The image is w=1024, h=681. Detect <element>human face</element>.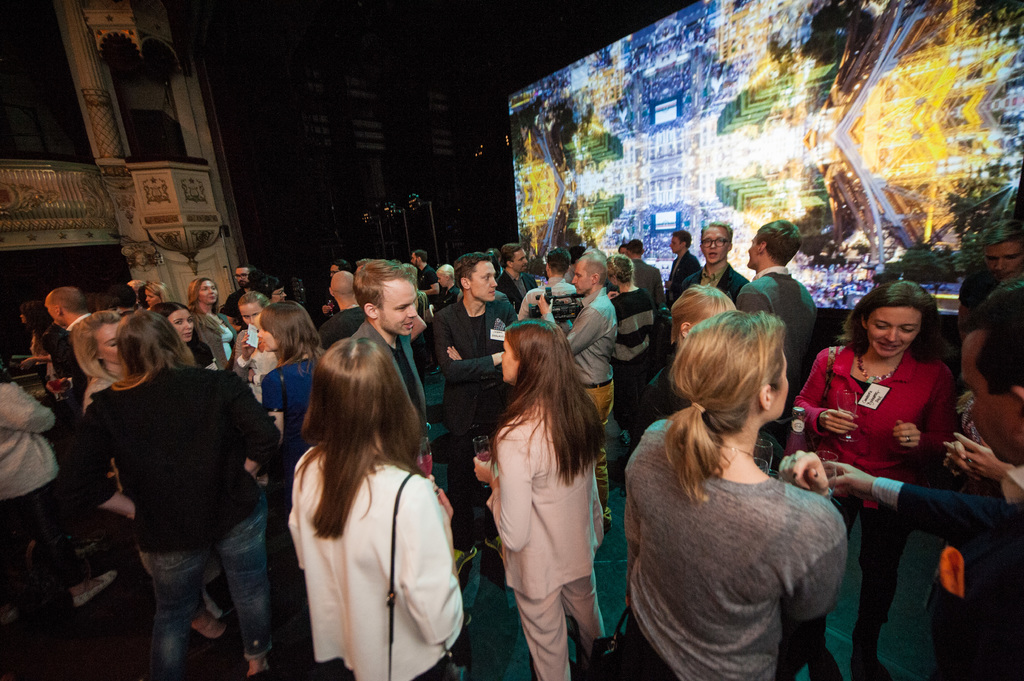
Detection: crop(516, 250, 527, 269).
